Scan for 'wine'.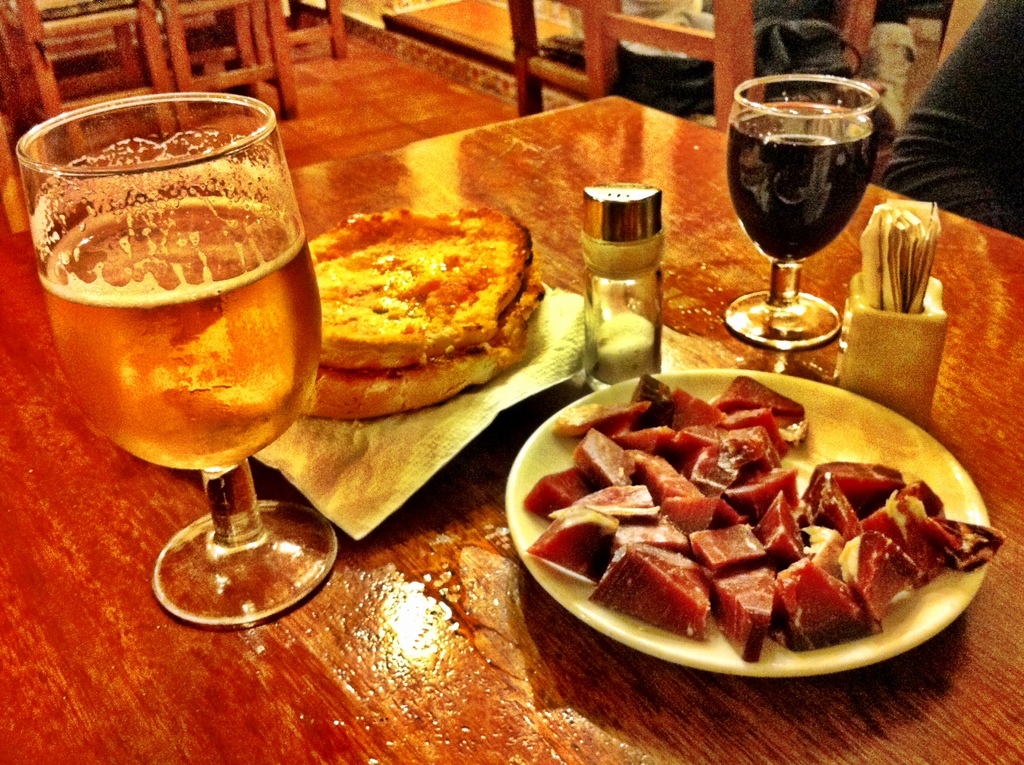
Scan result: BBox(32, 66, 325, 616).
